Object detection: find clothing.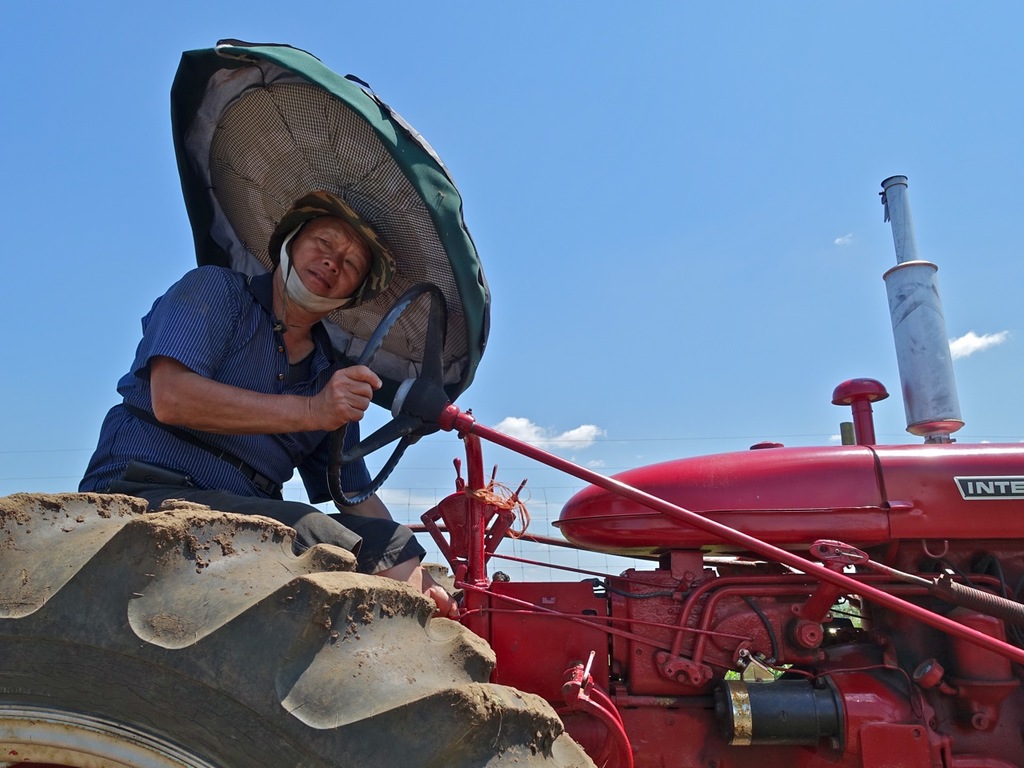
box(106, 165, 491, 524).
